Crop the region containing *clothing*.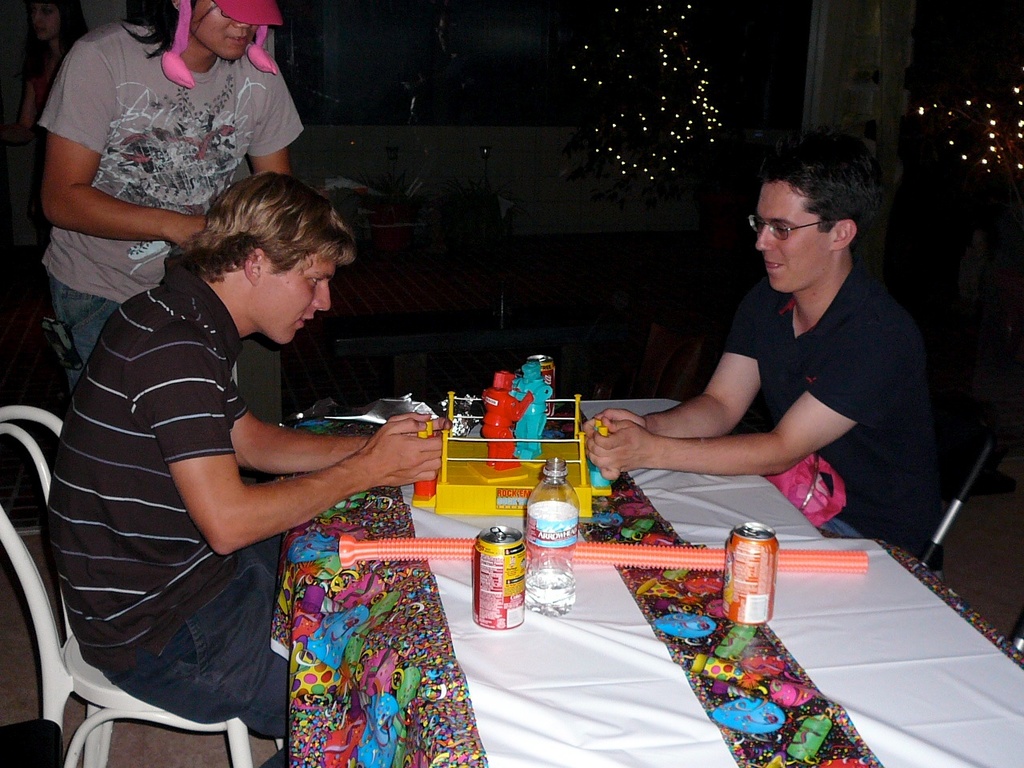
Crop region: [53,210,393,708].
